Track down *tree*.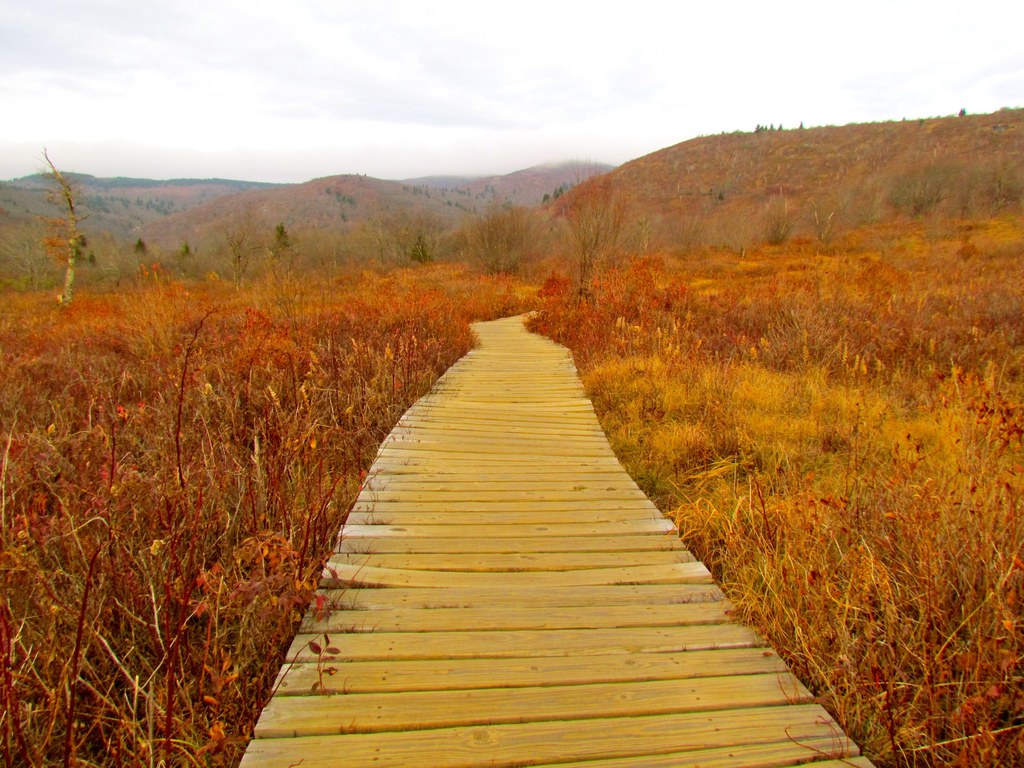
Tracked to crop(210, 224, 262, 268).
